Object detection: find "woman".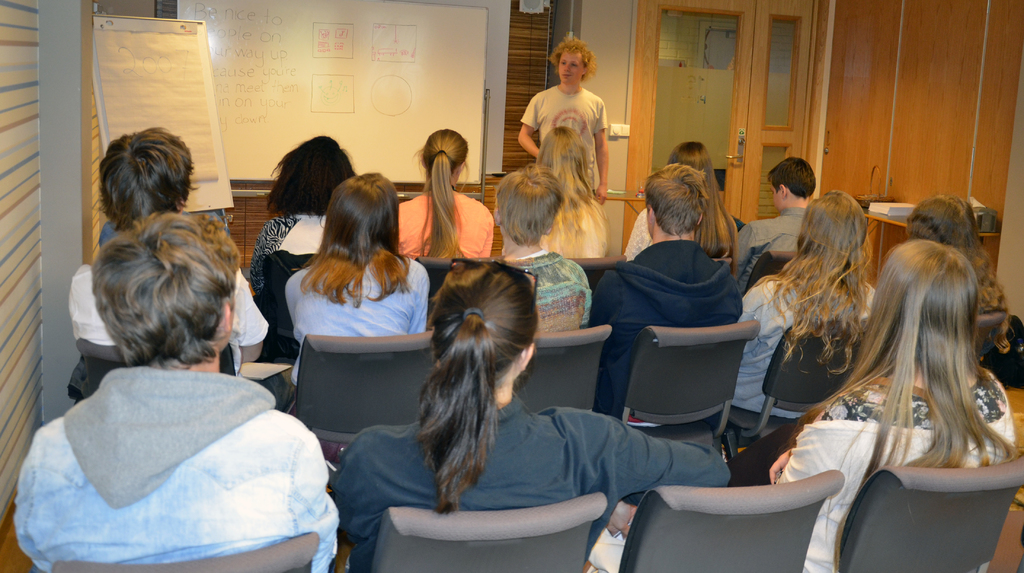
x1=773, y1=214, x2=1021, y2=514.
